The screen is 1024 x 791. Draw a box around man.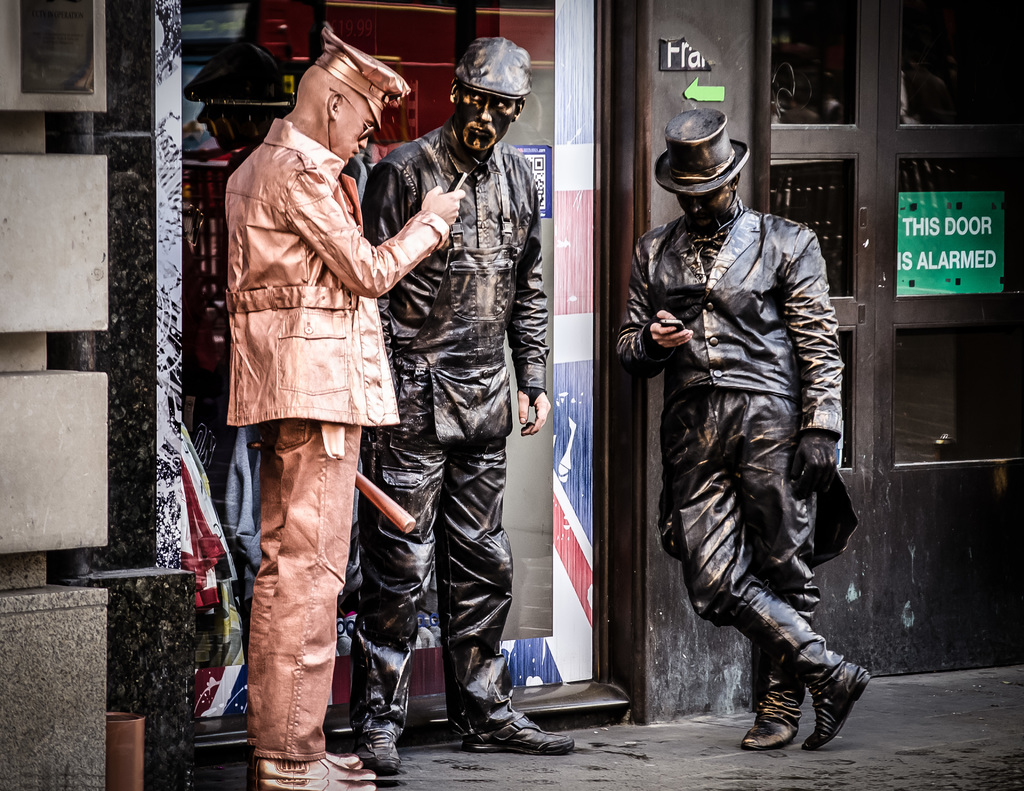
l=204, t=48, r=439, b=757.
